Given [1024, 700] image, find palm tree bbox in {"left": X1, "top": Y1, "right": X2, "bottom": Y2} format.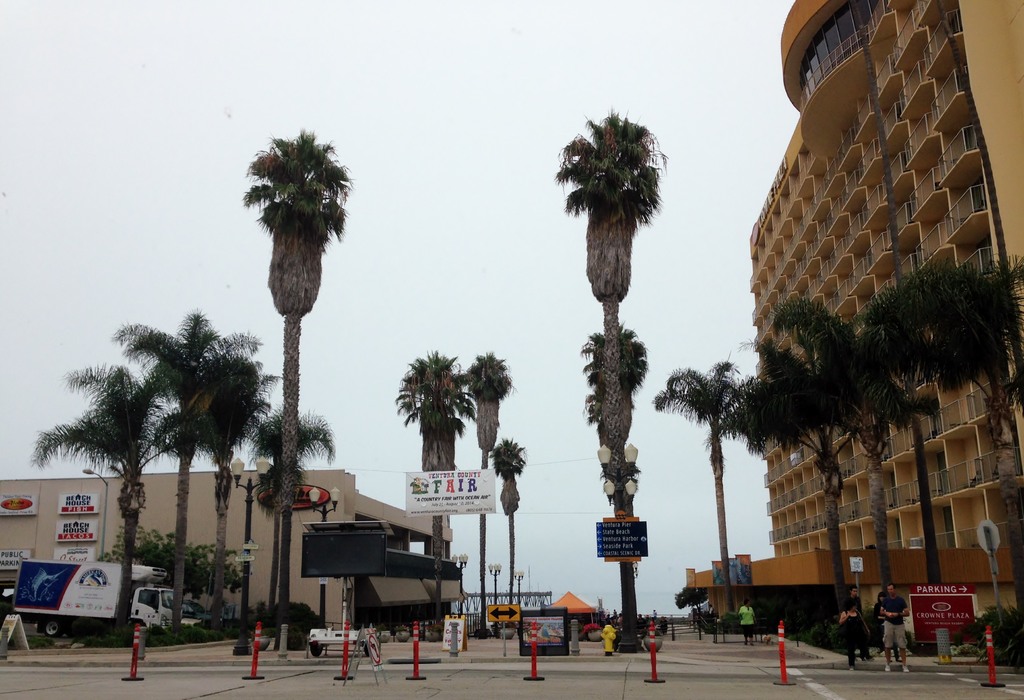
{"left": 393, "top": 349, "right": 461, "bottom": 619}.
